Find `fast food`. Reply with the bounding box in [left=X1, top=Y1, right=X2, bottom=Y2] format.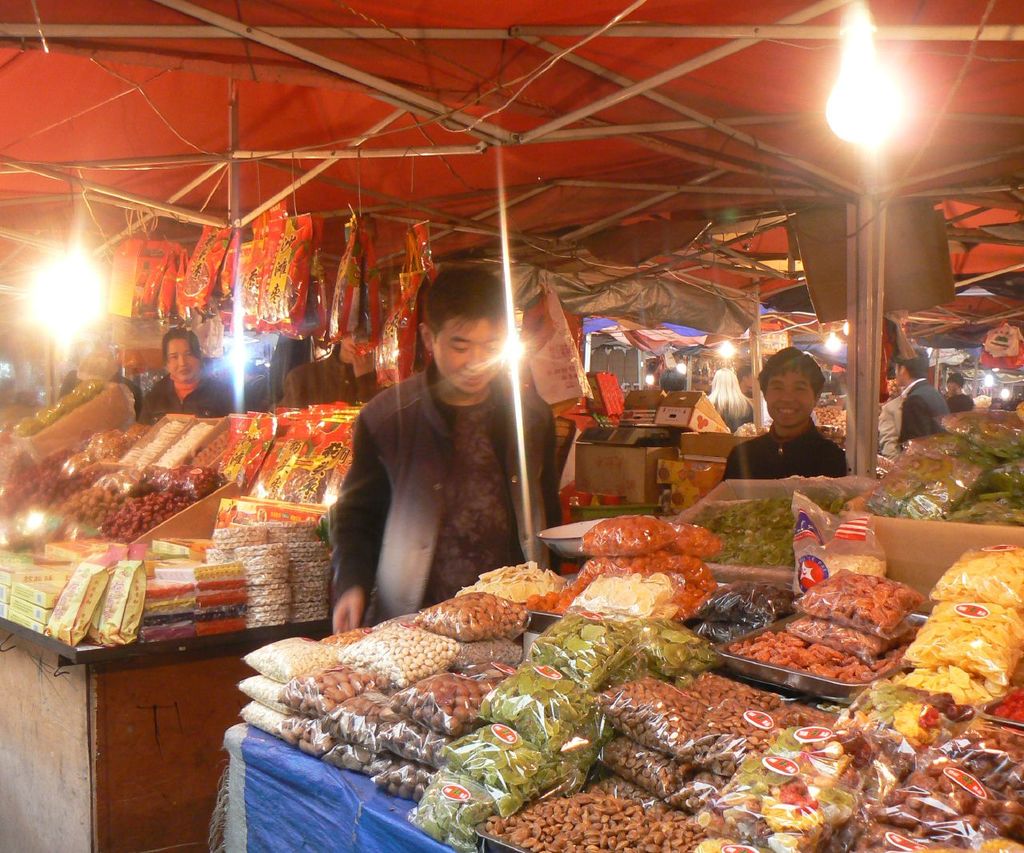
[left=320, top=688, right=401, bottom=750].
